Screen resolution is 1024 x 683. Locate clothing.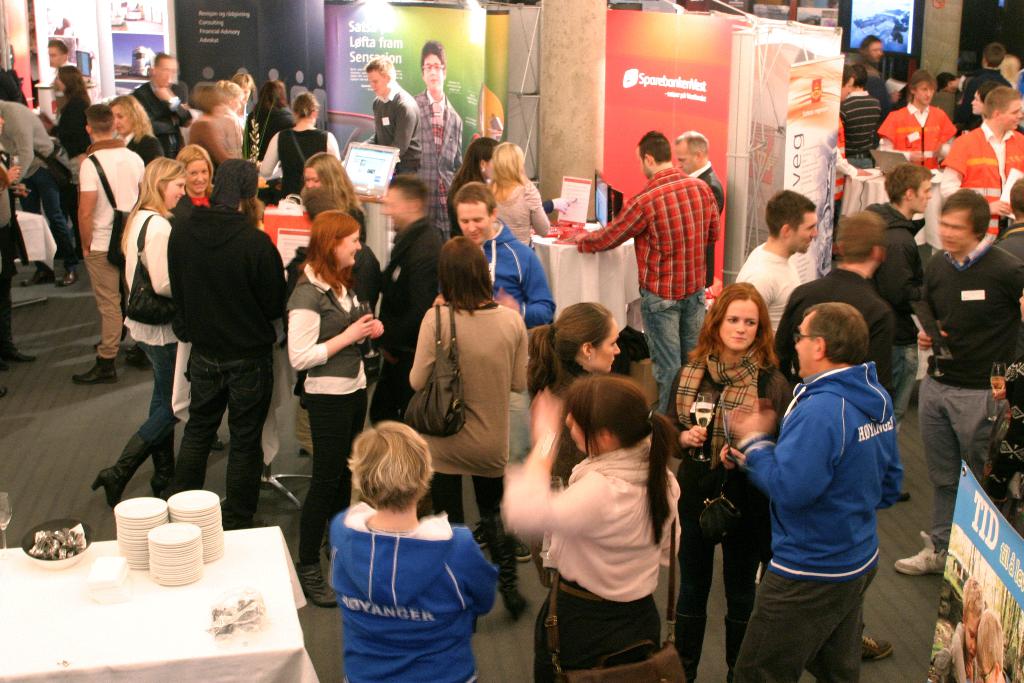
bbox(289, 128, 324, 184).
